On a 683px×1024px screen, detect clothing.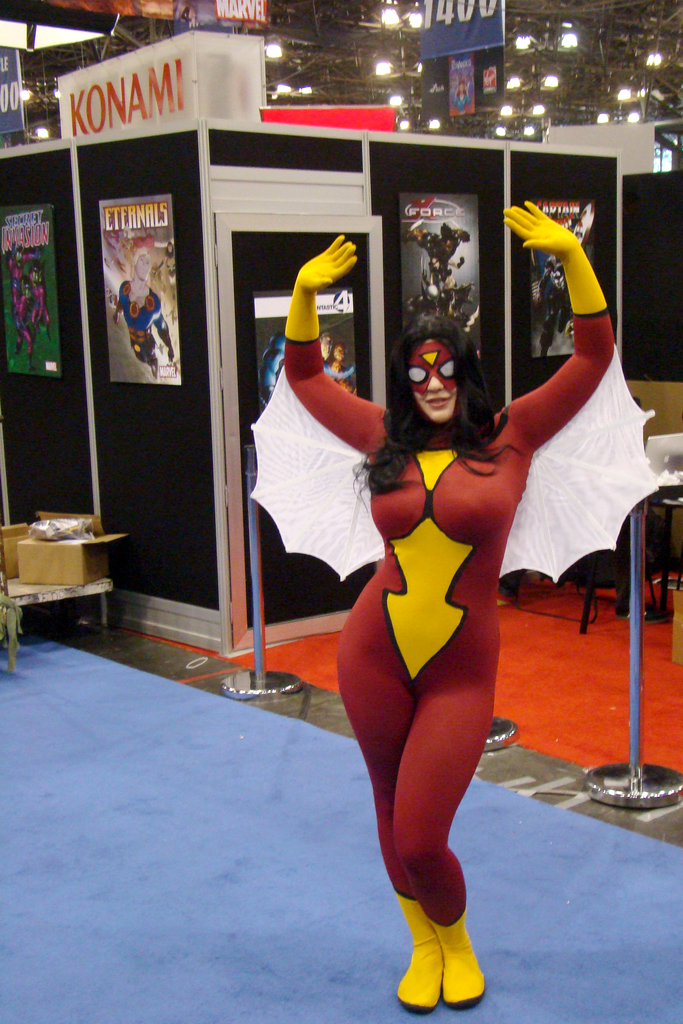
bbox=(535, 254, 572, 347).
